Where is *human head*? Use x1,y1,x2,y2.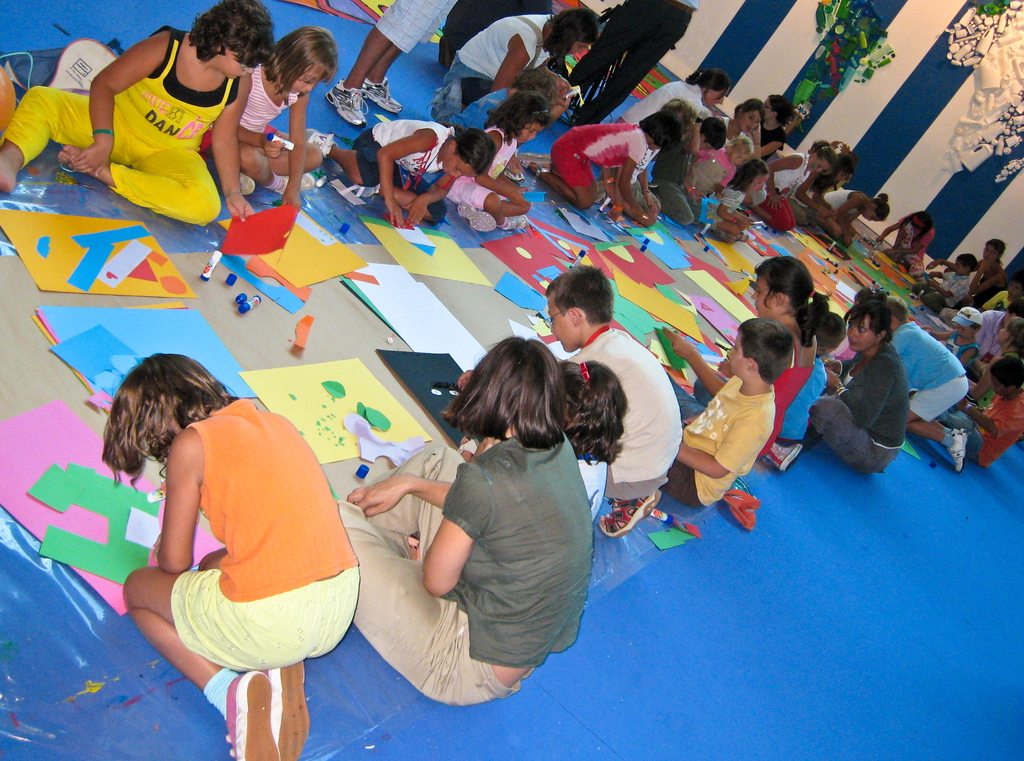
800,291,830,342.
